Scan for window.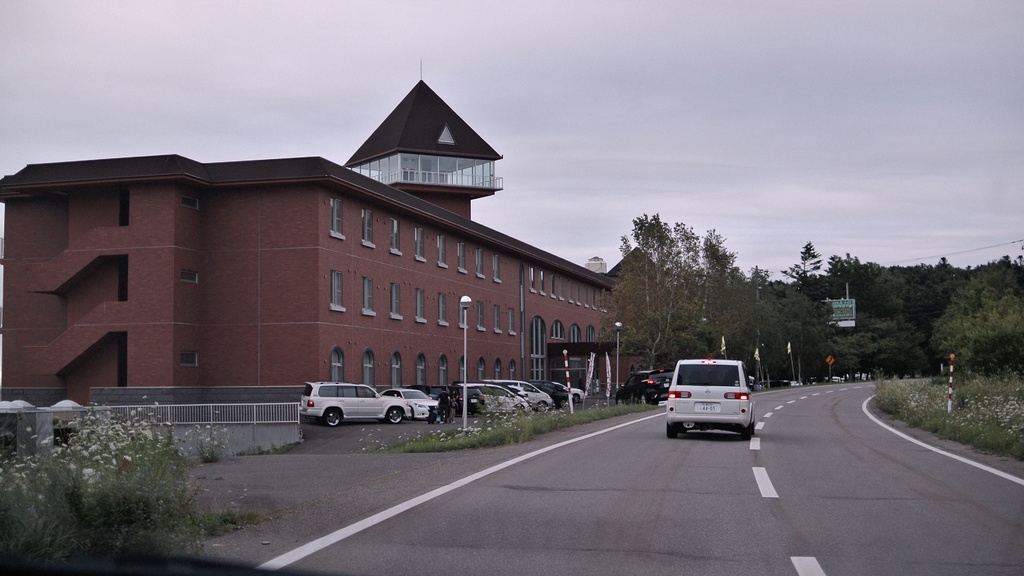
Scan result: select_region(529, 270, 535, 293).
